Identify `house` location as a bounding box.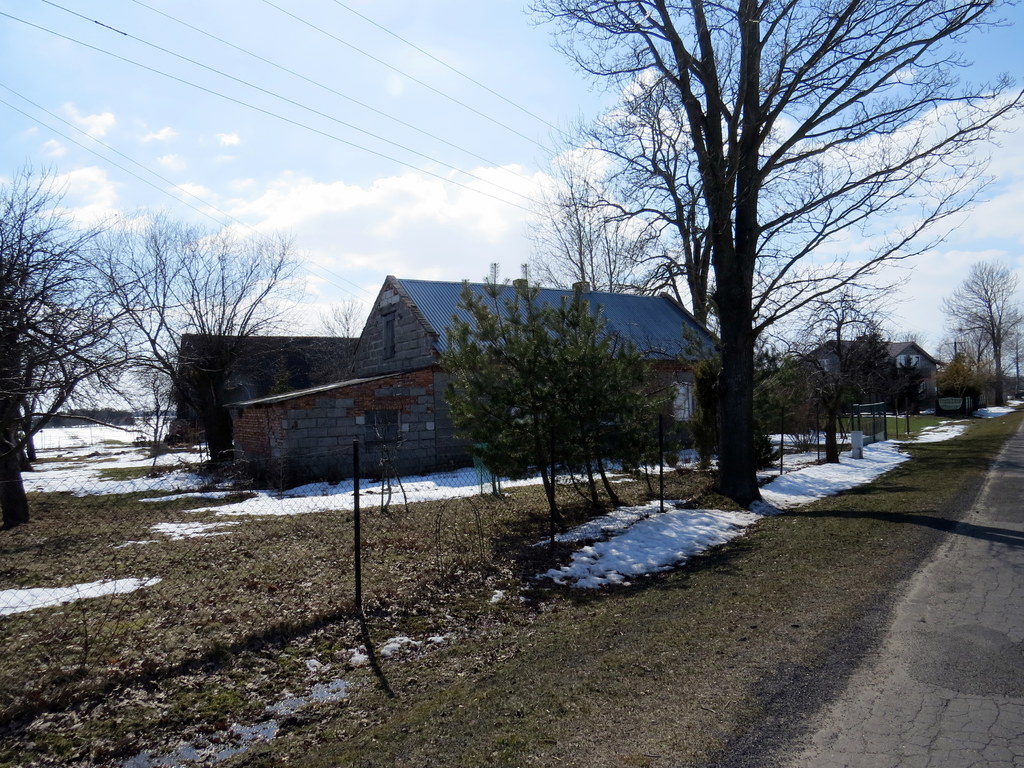
bbox=(169, 271, 717, 493).
